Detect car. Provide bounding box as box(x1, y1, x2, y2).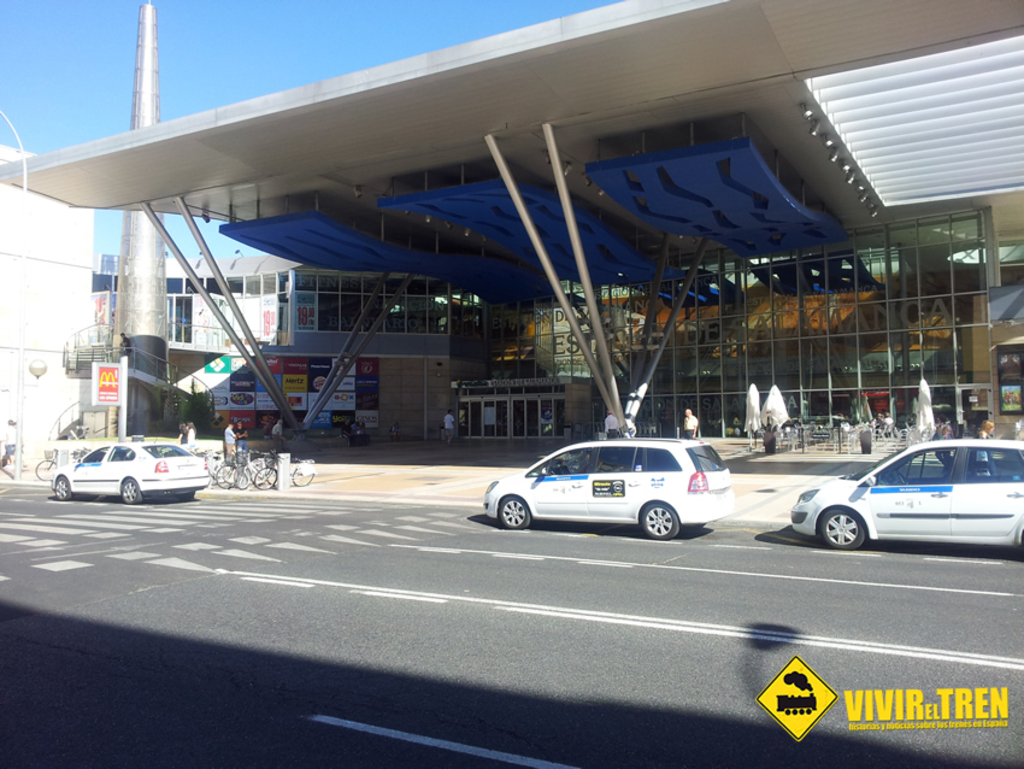
box(53, 435, 210, 505).
